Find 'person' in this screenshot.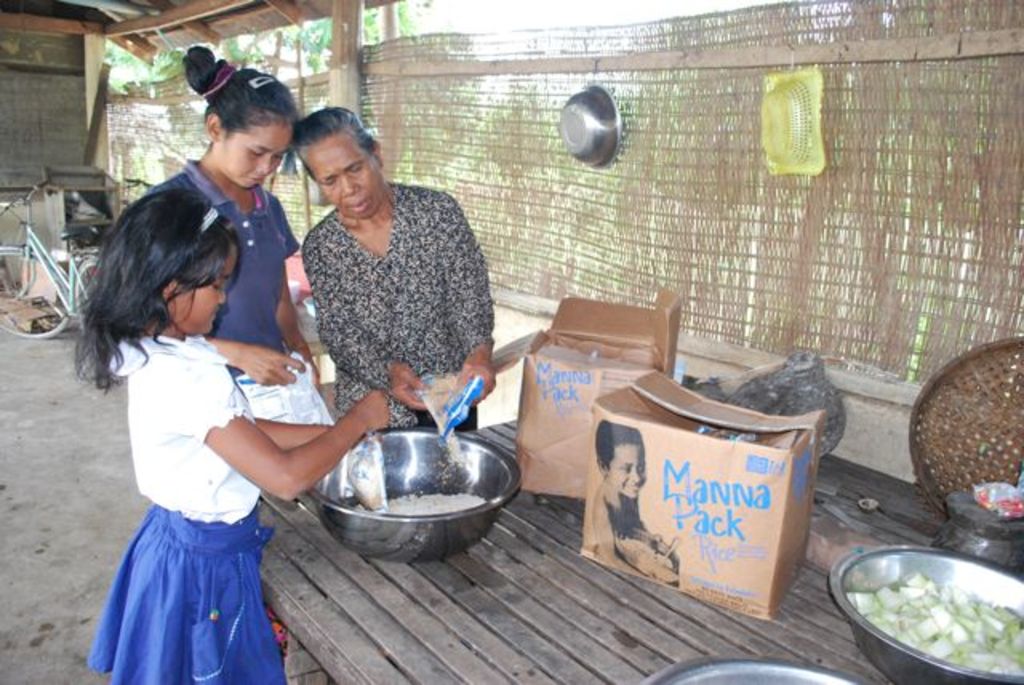
The bounding box for 'person' is crop(142, 46, 317, 647).
